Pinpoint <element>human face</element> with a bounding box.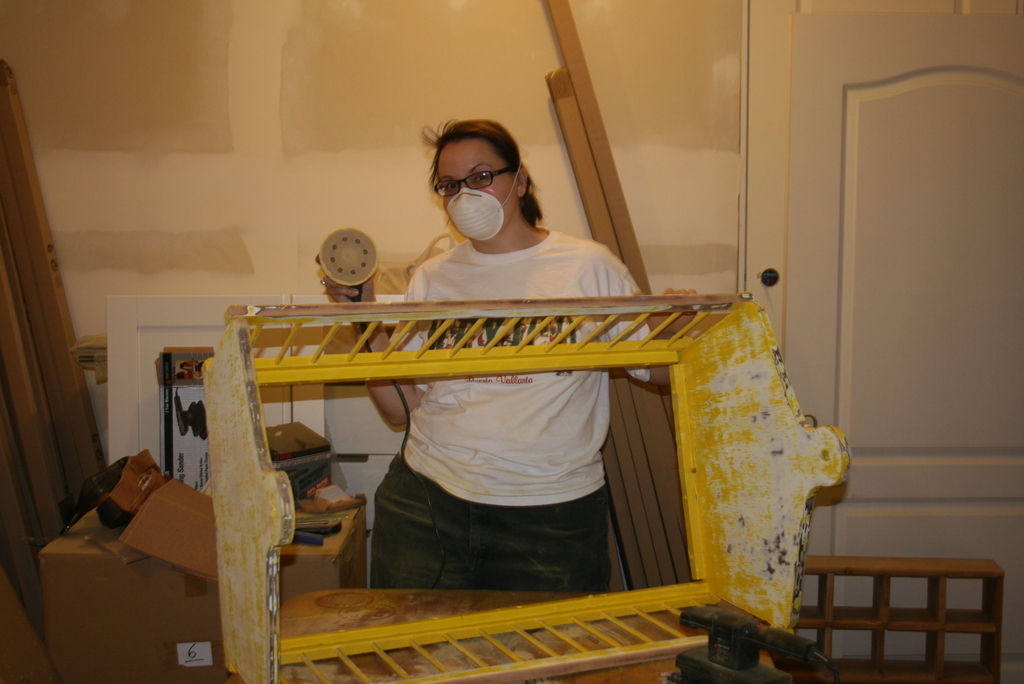
box(432, 138, 518, 226).
